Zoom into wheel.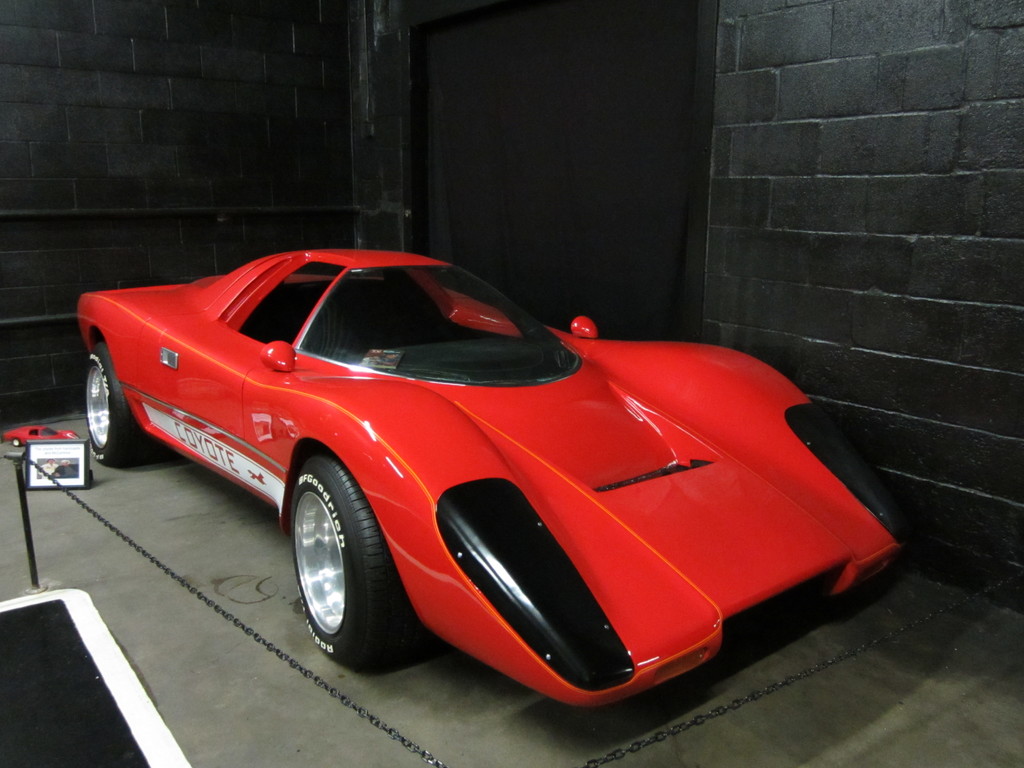
Zoom target: bbox=[275, 456, 399, 668].
